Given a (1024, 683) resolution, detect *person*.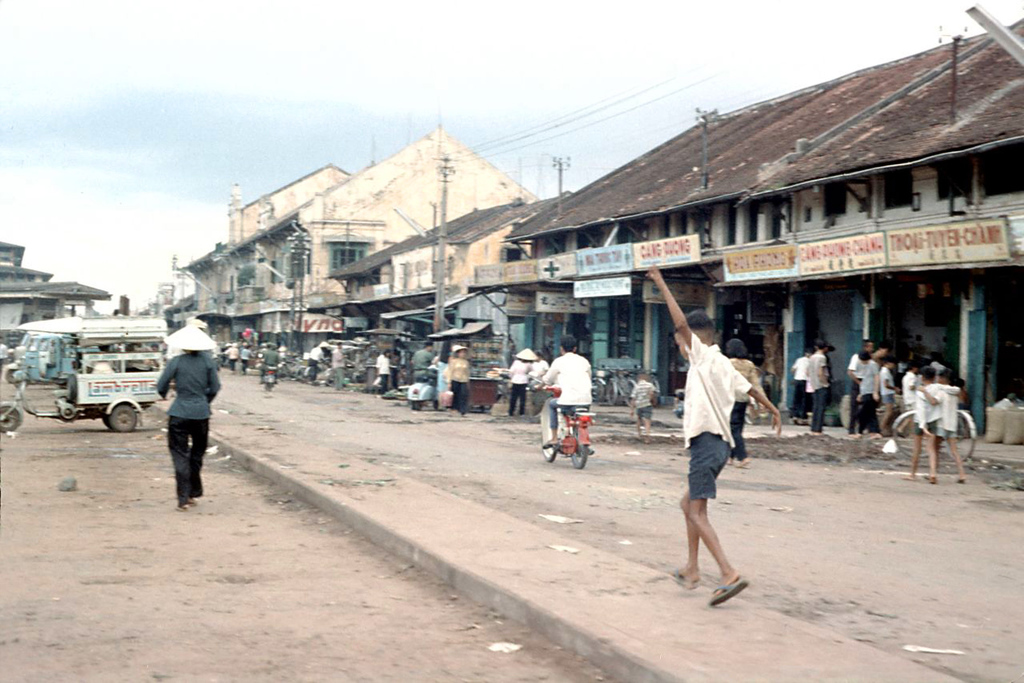
921 365 973 484.
